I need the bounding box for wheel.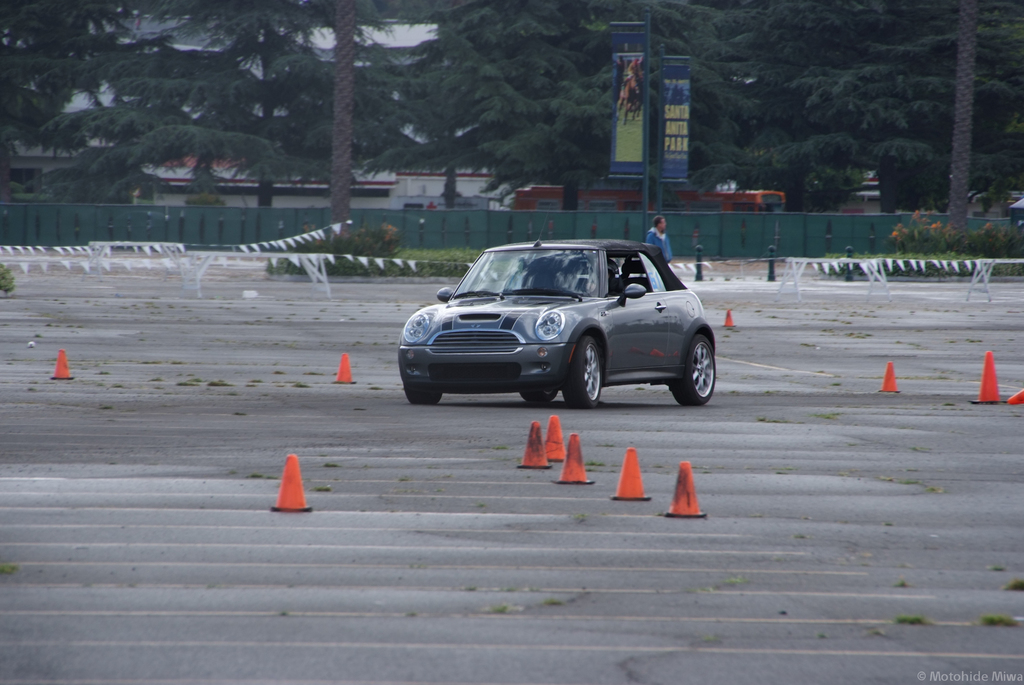
Here it is: [522,388,560,405].
